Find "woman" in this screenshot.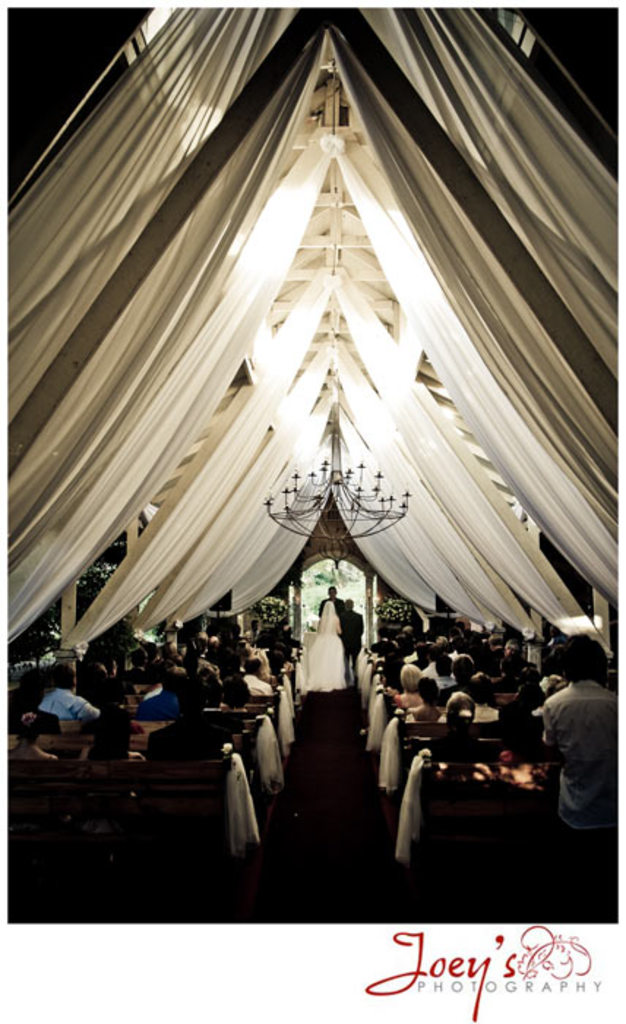
The bounding box for "woman" is [x1=303, y1=595, x2=345, y2=693].
